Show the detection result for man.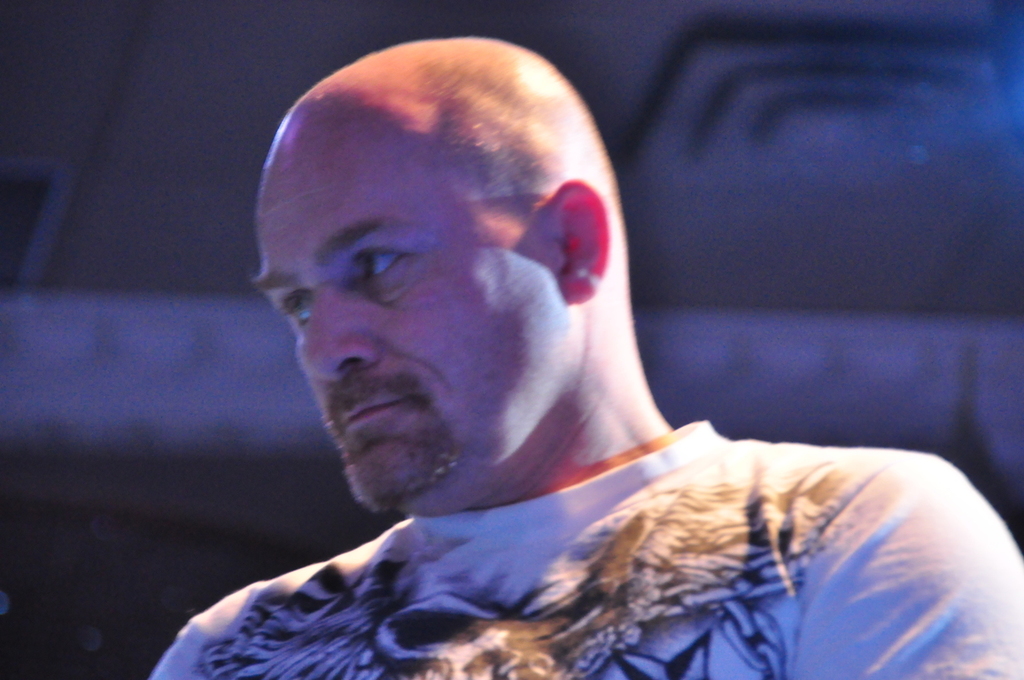
pyautogui.locateOnScreen(146, 35, 1023, 679).
